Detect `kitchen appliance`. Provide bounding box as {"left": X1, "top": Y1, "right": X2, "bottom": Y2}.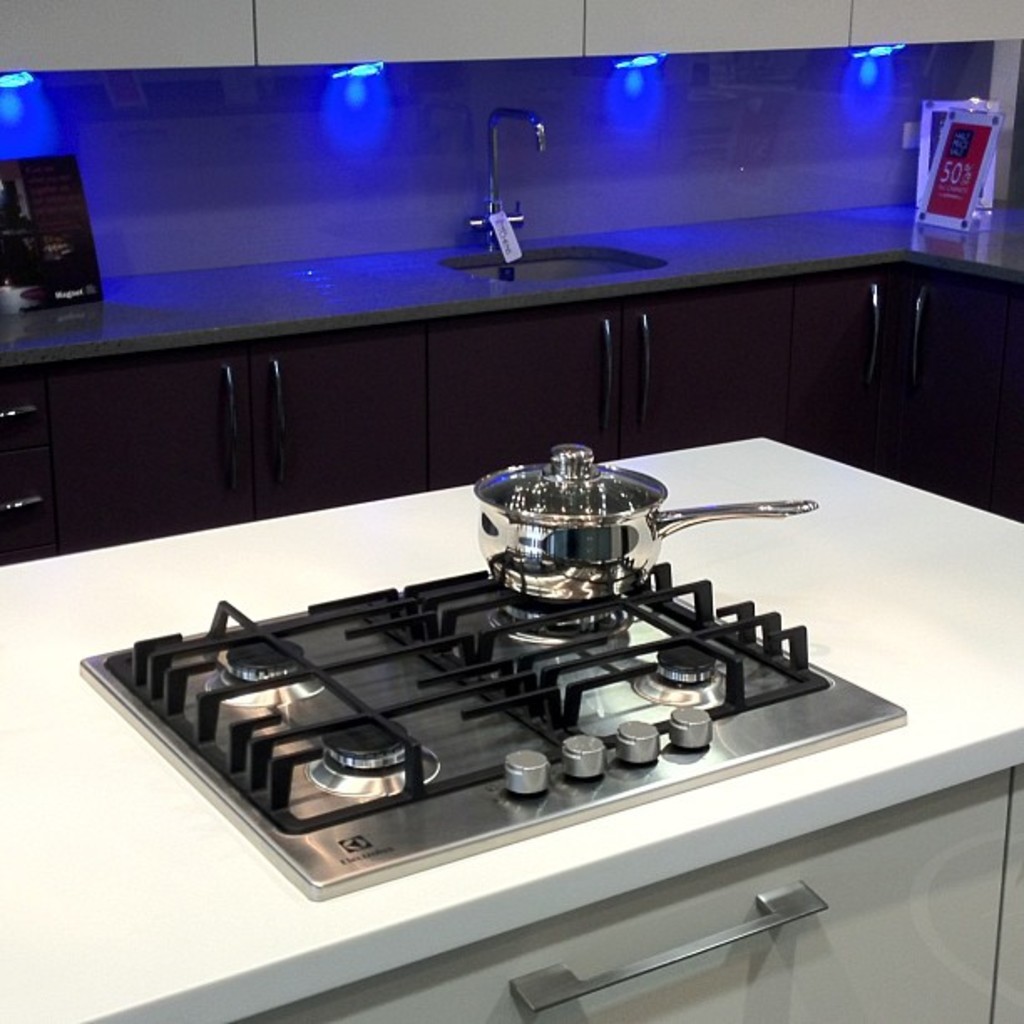
{"left": 477, "top": 447, "right": 815, "bottom": 597}.
